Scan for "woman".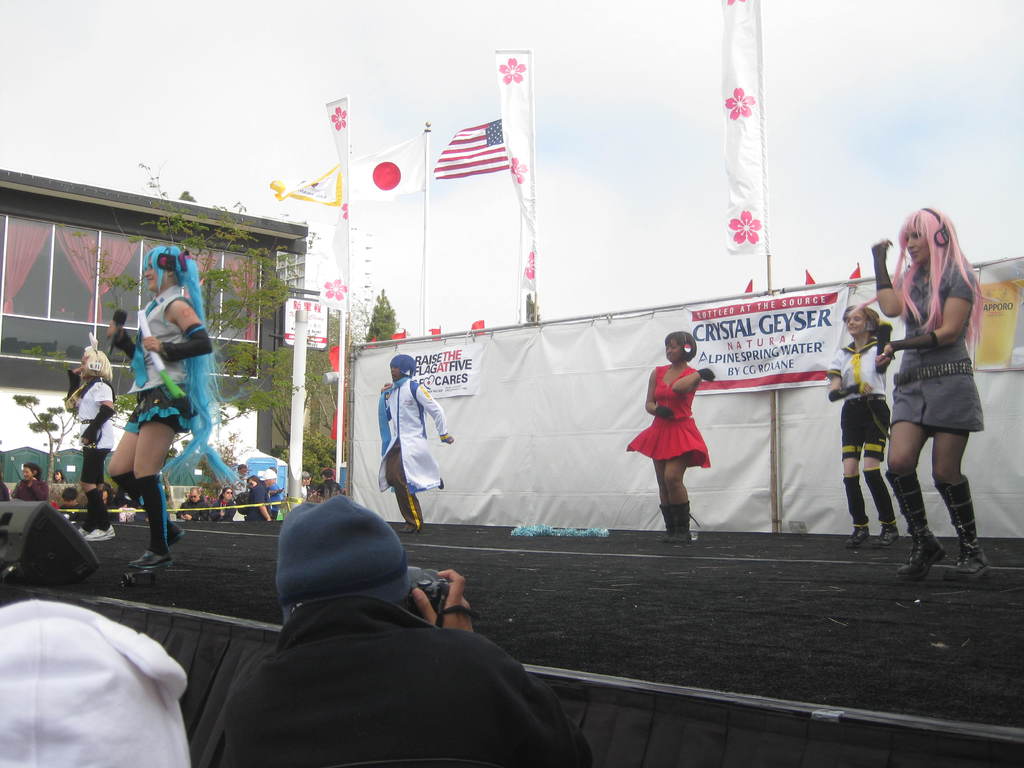
Scan result: rect(300, 470, 315, 498).
